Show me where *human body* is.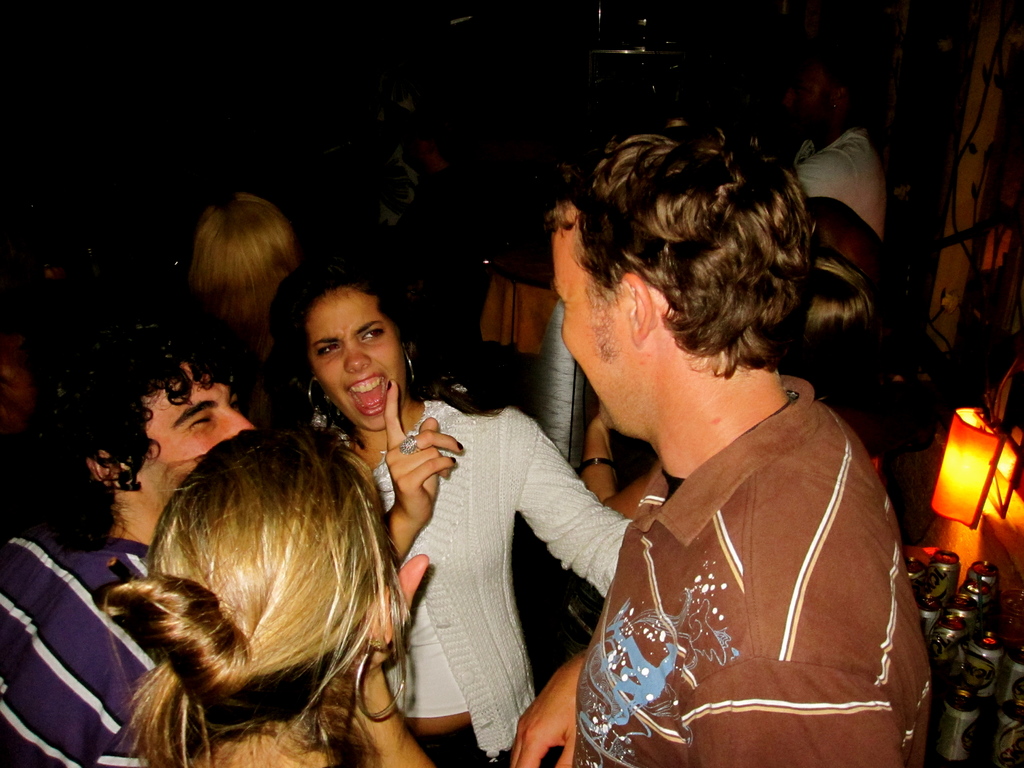
*human body* is at {"x1": 582, "y1": 408, "x2": 650, "y2": 529}.
